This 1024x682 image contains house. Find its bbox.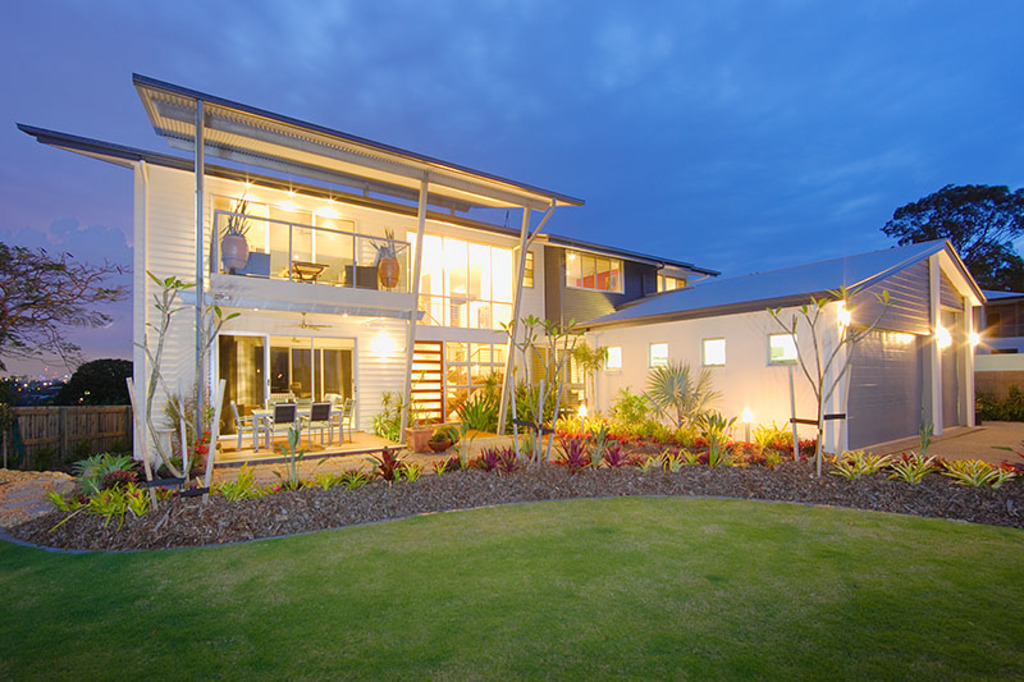
[x1=55, y1=81, x2=895, y2=498].
